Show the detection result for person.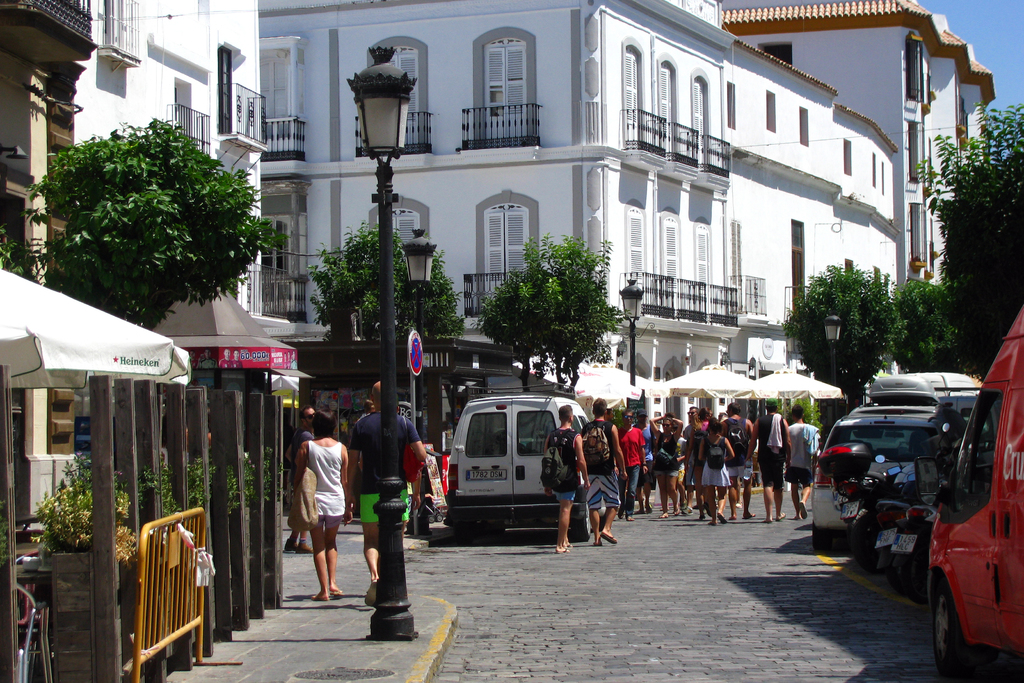
region(545, 405, 591, 554).
